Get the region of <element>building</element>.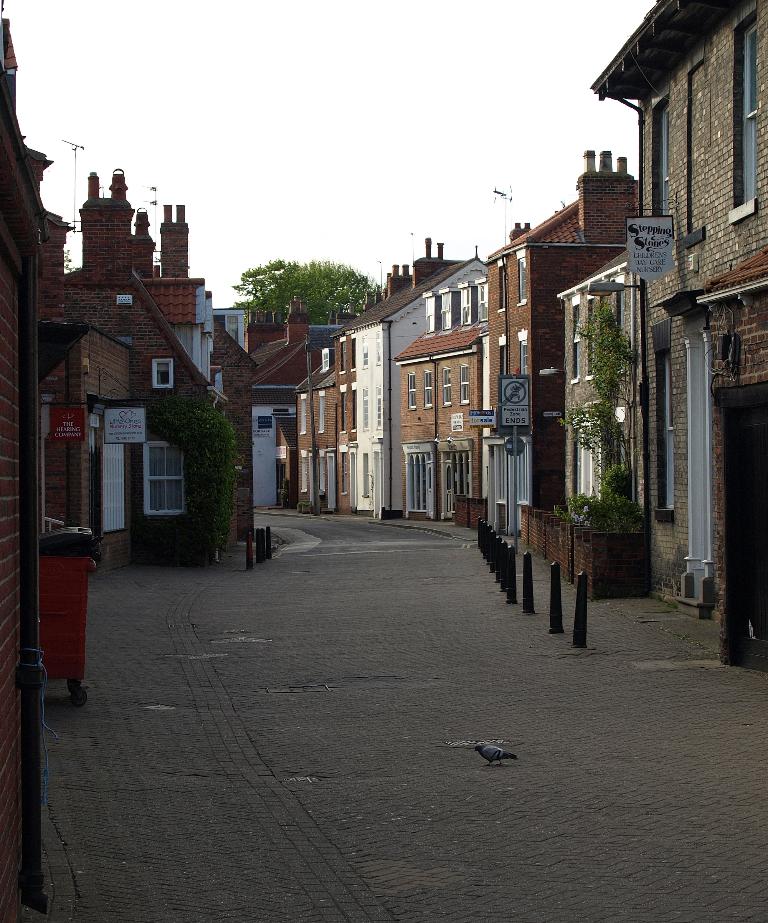
(65,165,265,568).
